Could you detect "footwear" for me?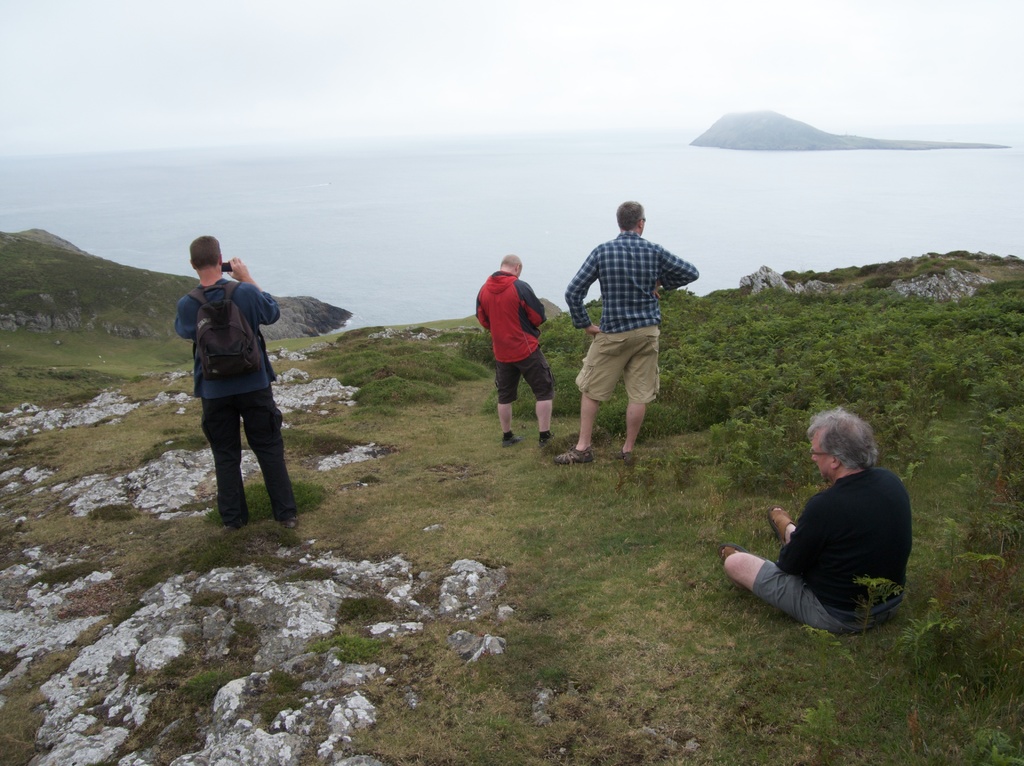
Detection result: 551, 446, 596, 466.
